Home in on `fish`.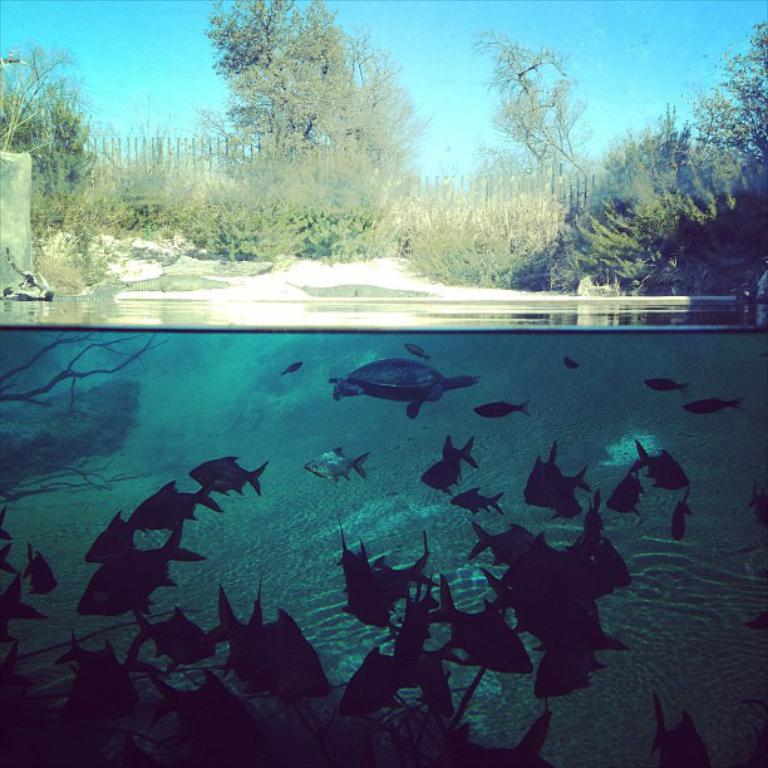
Homed in at crop(469, 398, 523, 418).
